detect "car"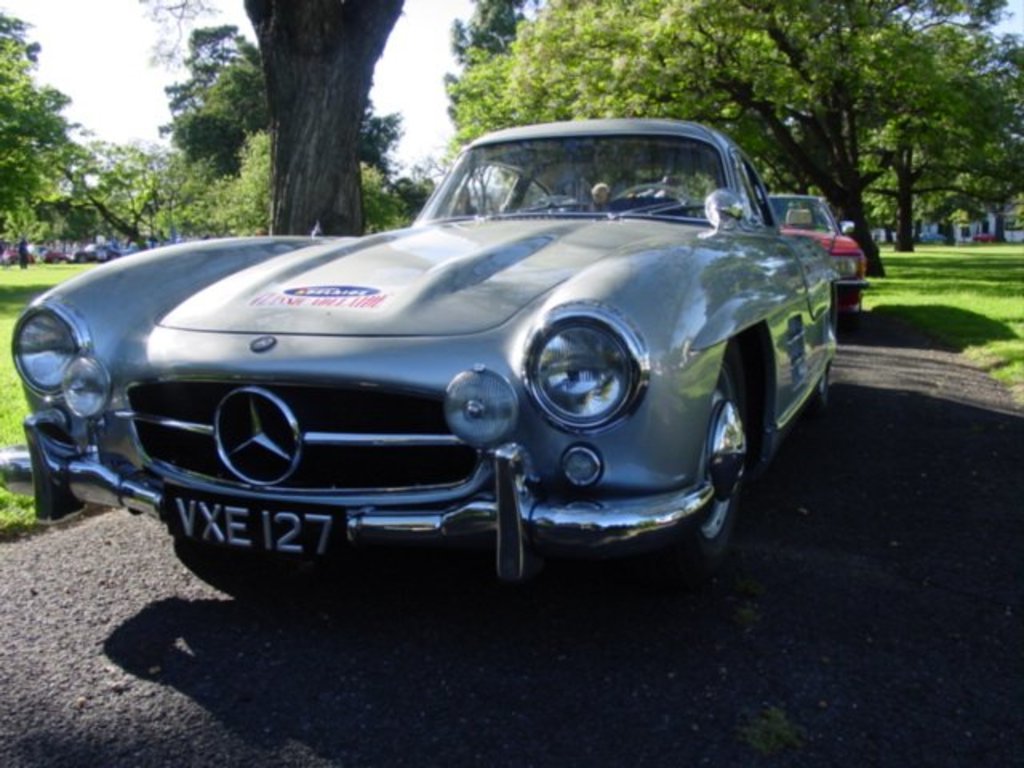
126 240 144 254
